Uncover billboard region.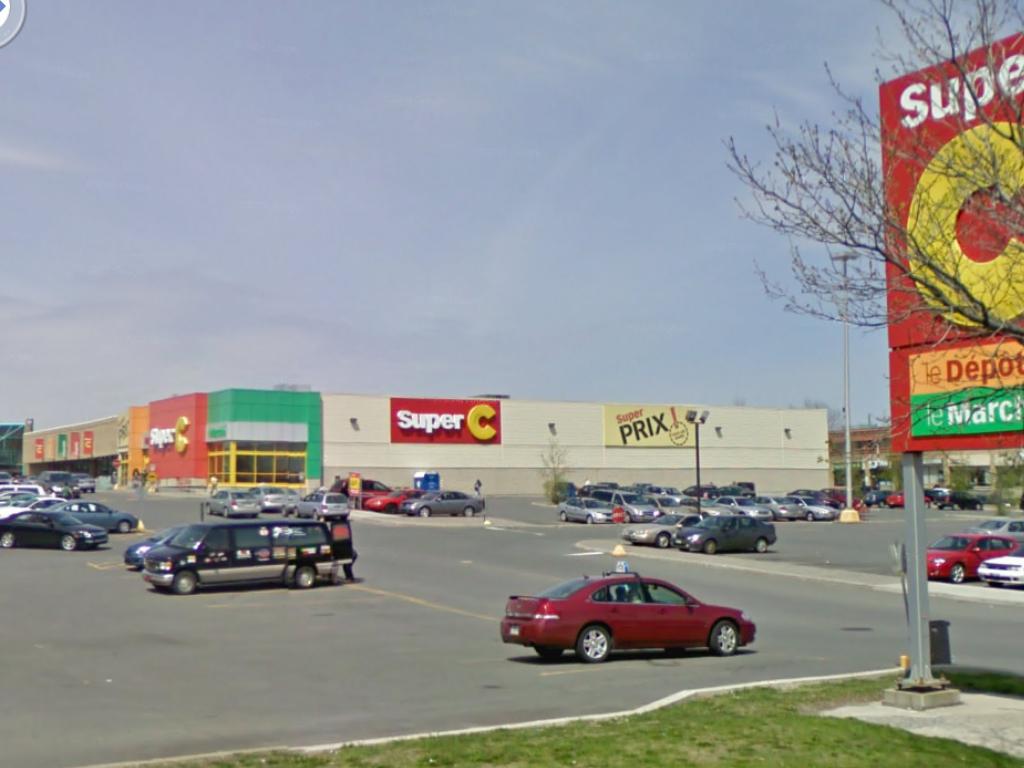
Uncovered: 844 20 1008 531.
